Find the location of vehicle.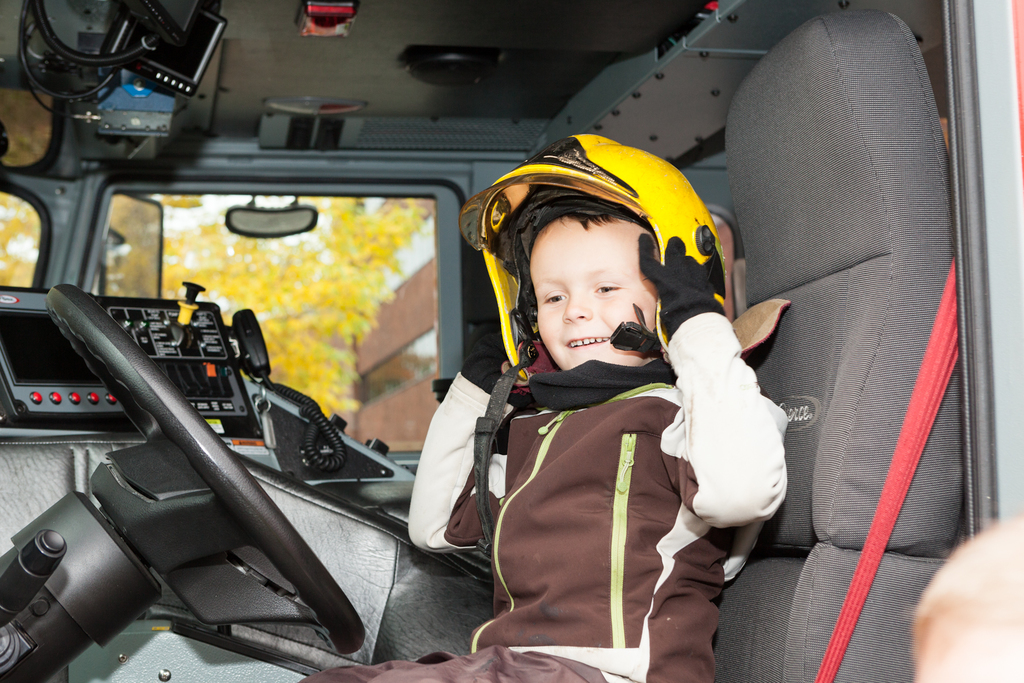
Location: bbox=(0, 0, 1023, 682).
